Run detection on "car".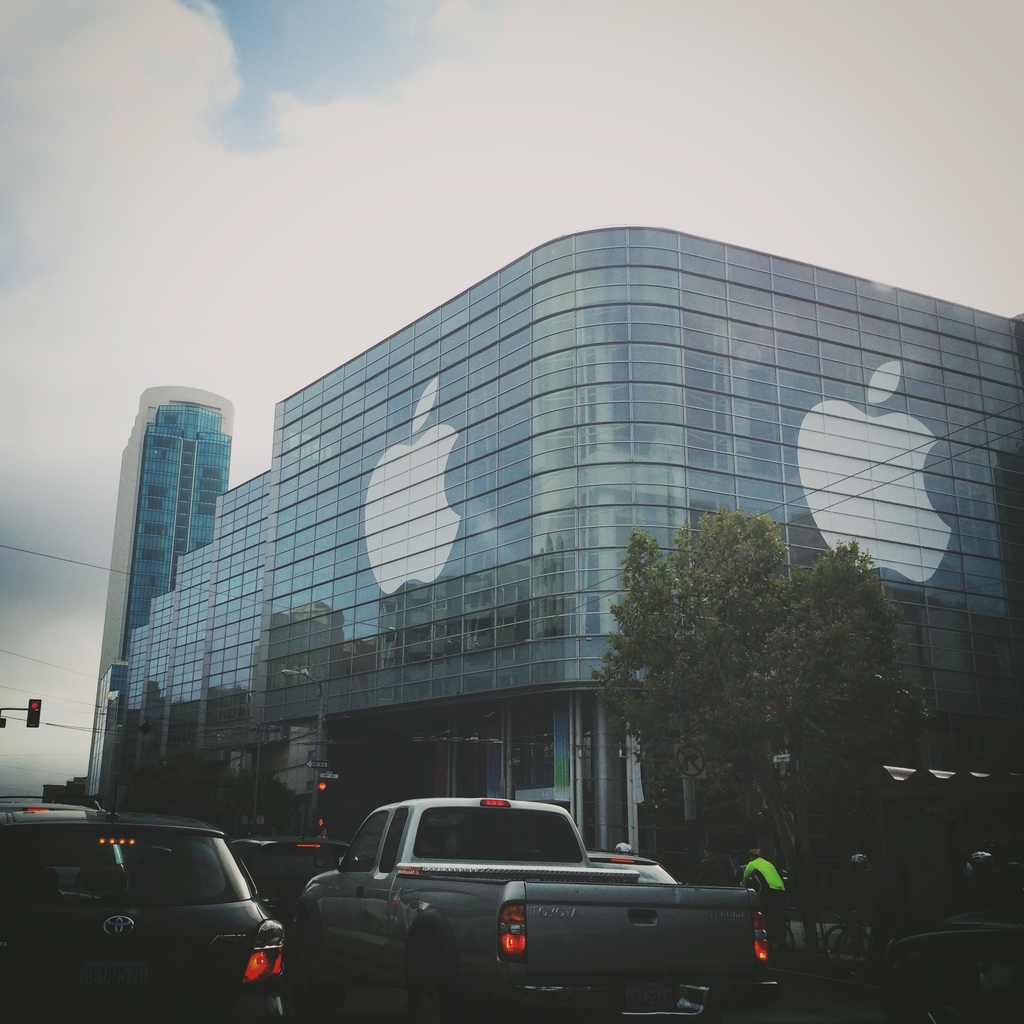
Result: box(592, 847, 772, 989).
